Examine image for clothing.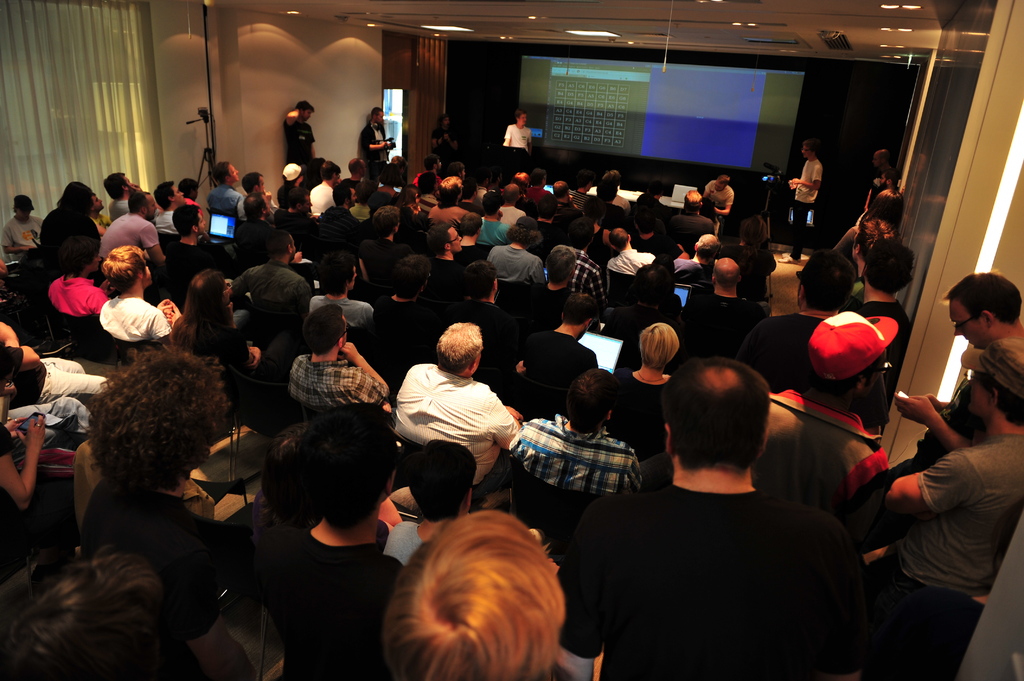
Examination result: <region>47, 272, 115, 318</region>.
